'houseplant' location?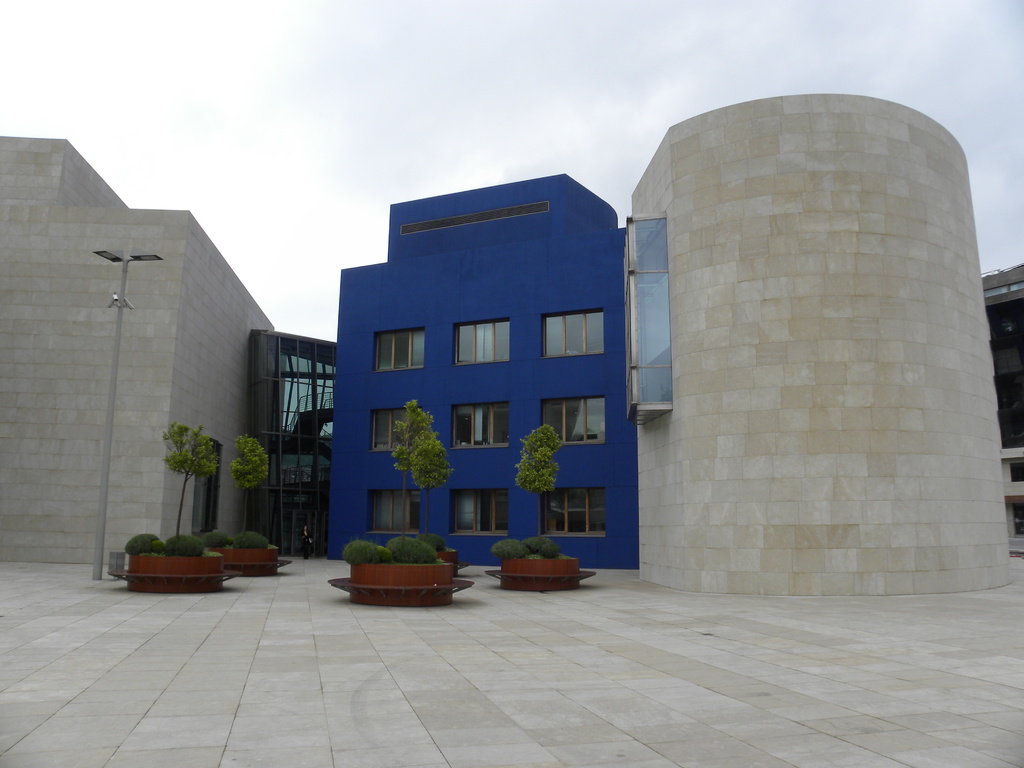
[x1=107, y1=521, x2=250, y2=588]
